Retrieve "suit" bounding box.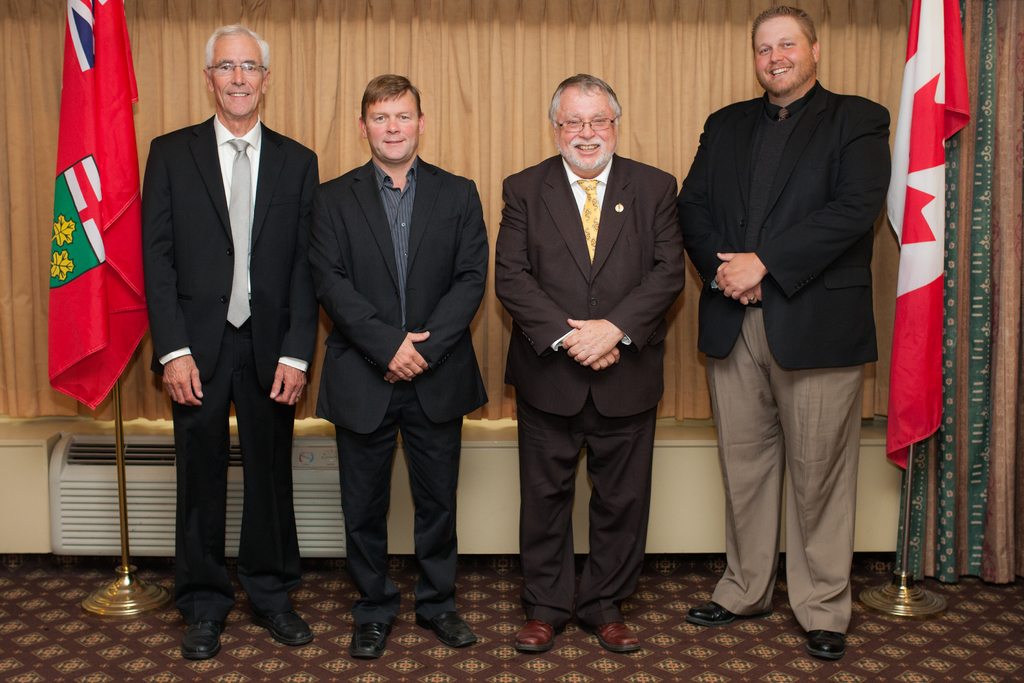
Bounding box: (493,151,690,629).
